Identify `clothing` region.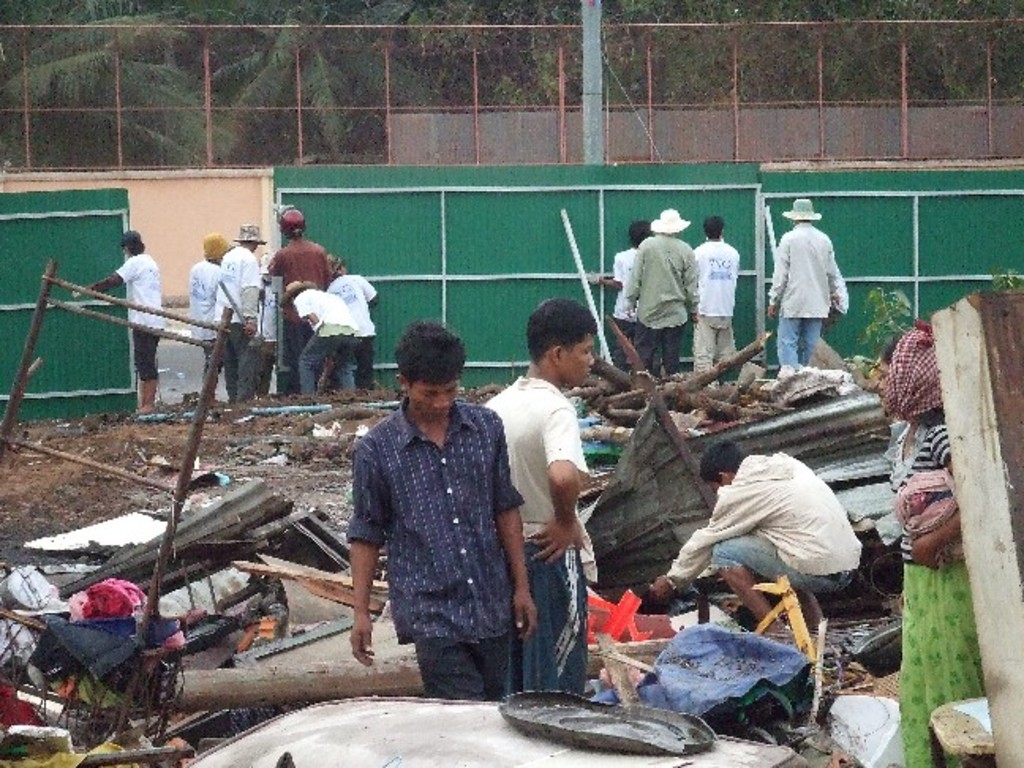
Region: <region>289, 288, 362, 403</region>.
